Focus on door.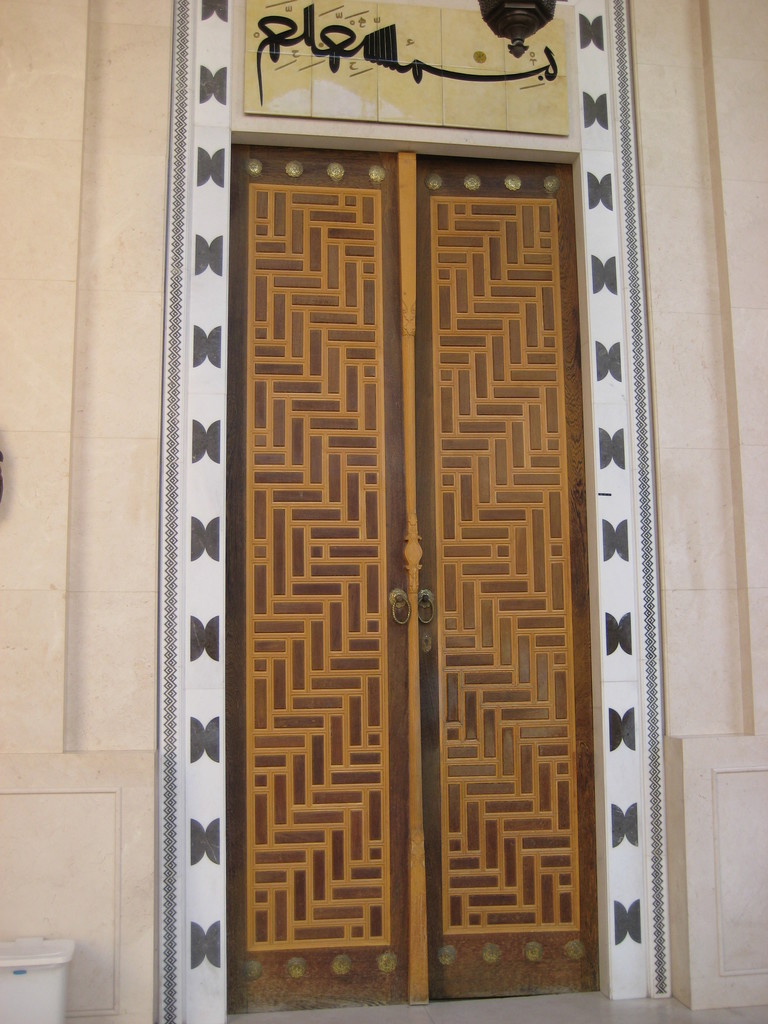
Focused at box(190, 147, 618, 1023).
